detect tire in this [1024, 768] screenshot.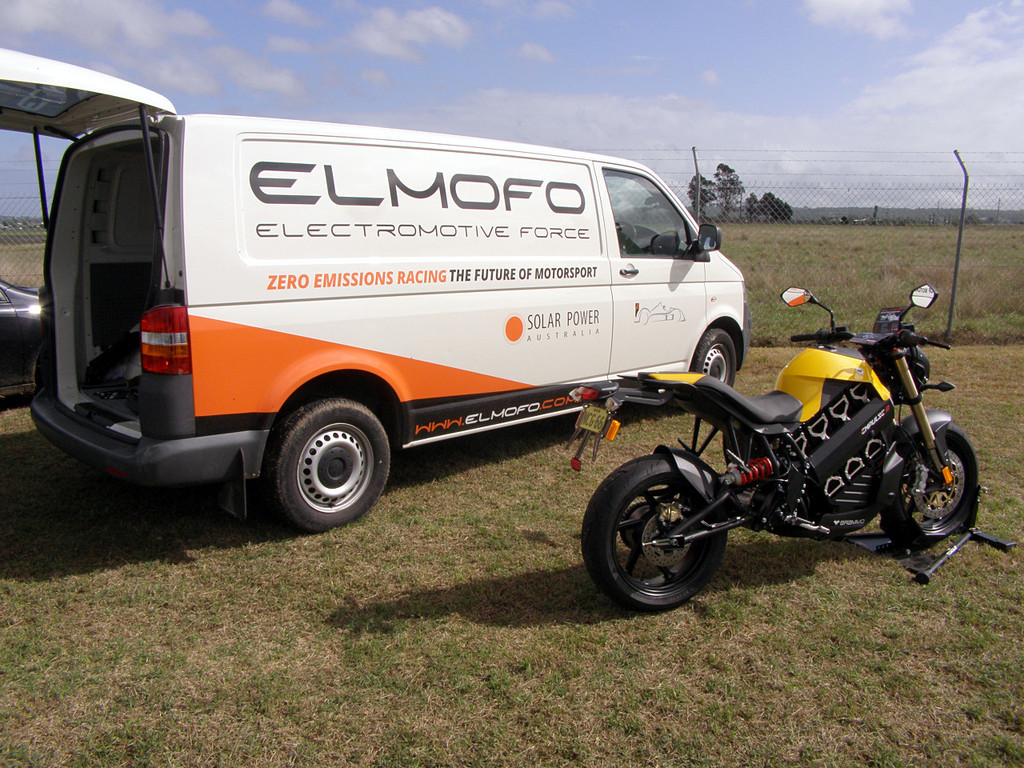
Detection: box(578, 453, 723, 614).
